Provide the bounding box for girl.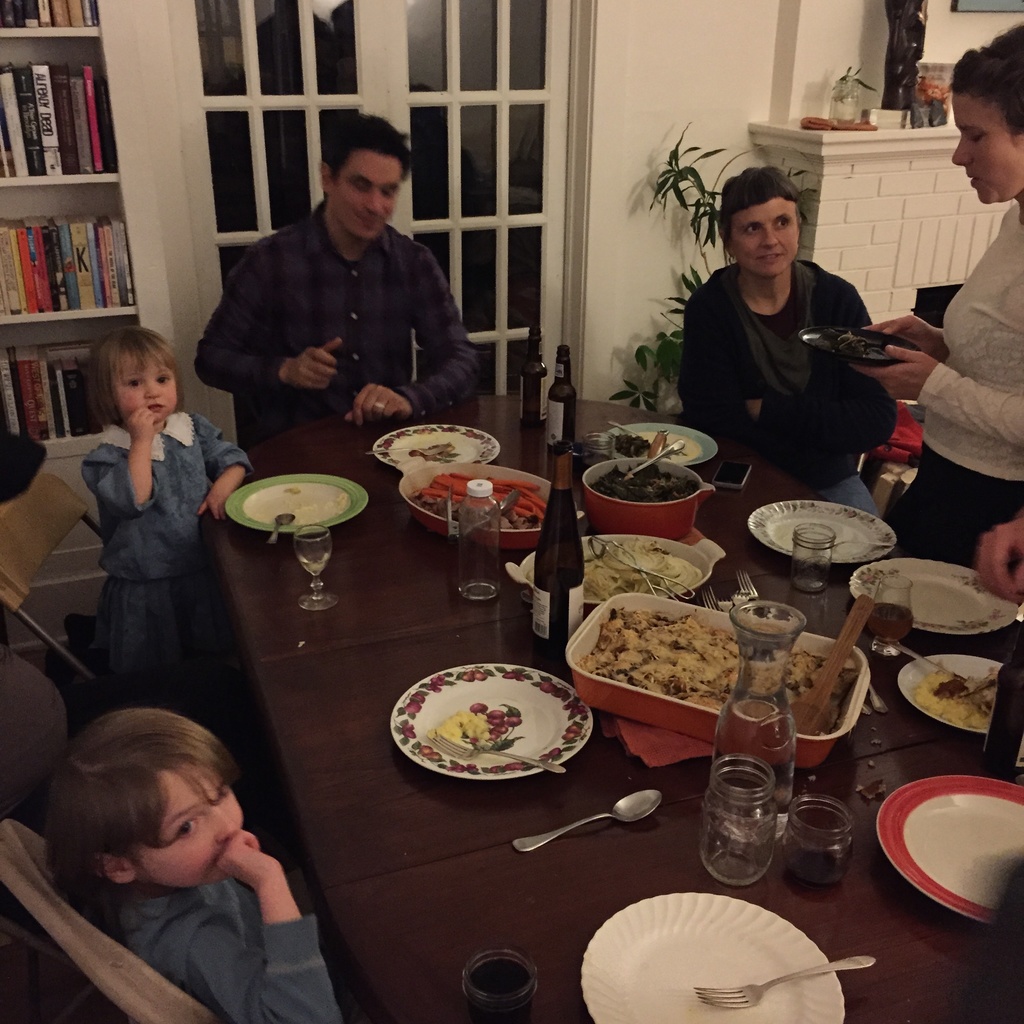
[79,325,250,703].
